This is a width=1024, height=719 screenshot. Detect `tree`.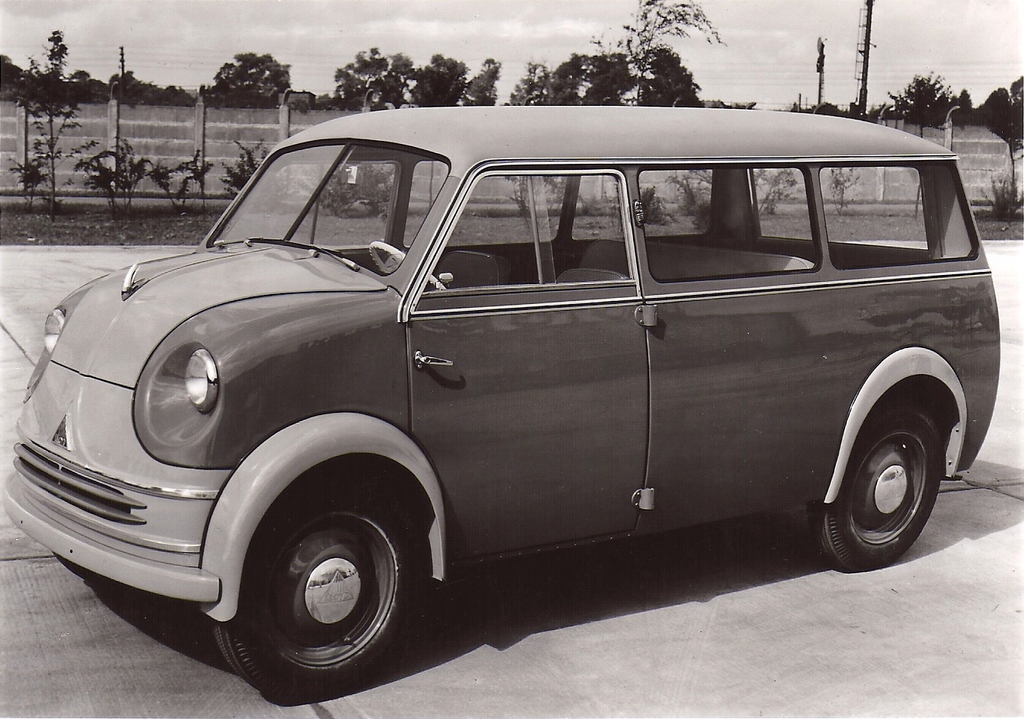
{"x1": 410, "y1": 50, "x2": 469, "y2": 101}.
